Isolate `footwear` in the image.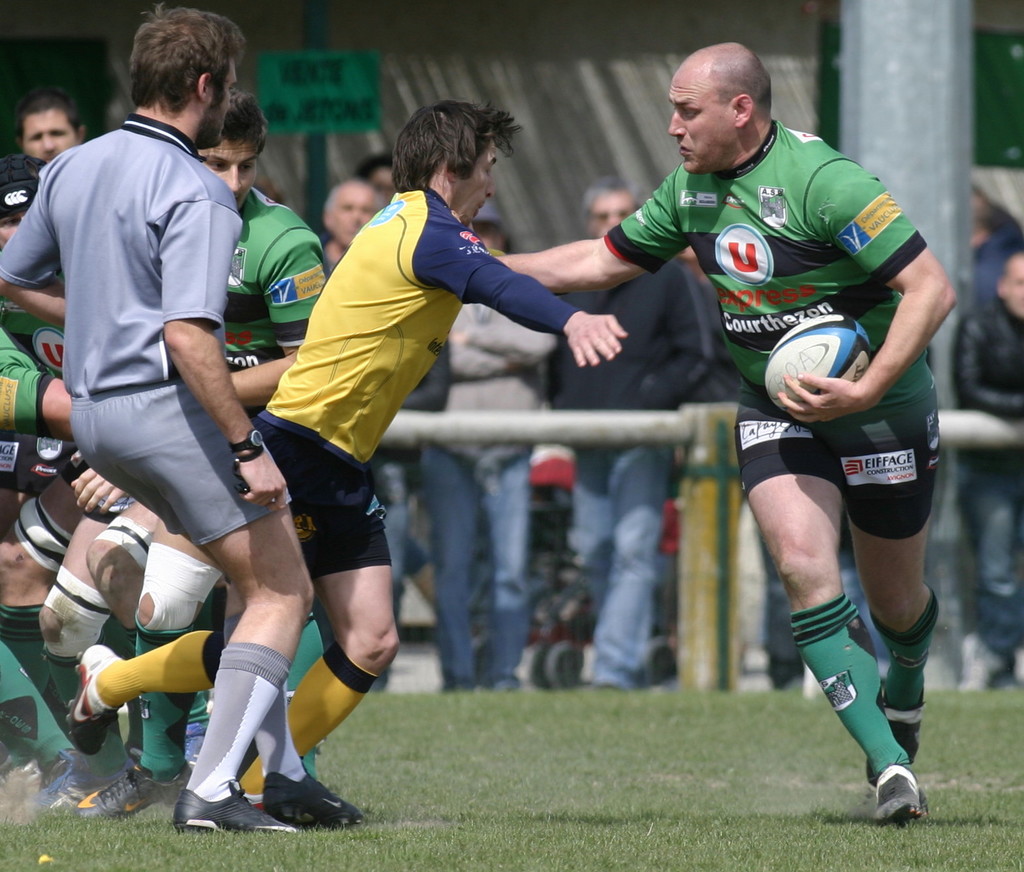
Isolated region: 67/647/115/753.
